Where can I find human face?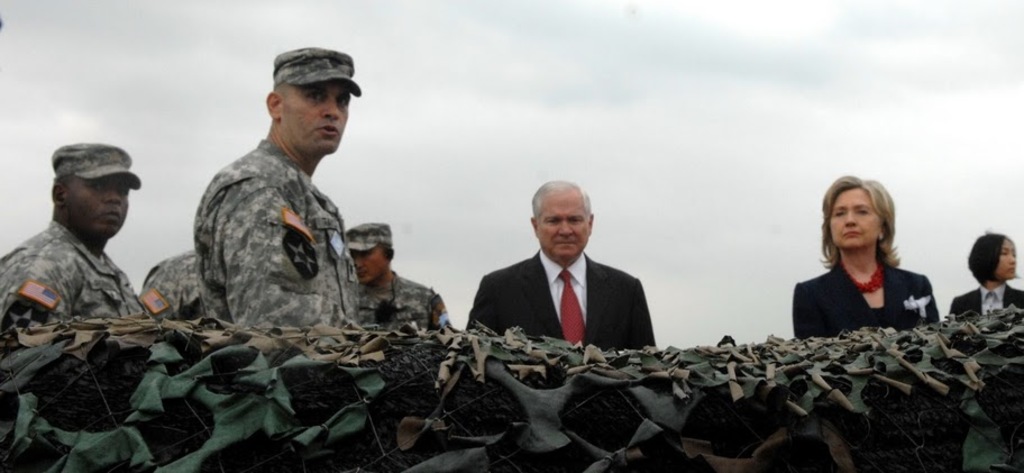
You can find it at (536, 198, 589, 255).
